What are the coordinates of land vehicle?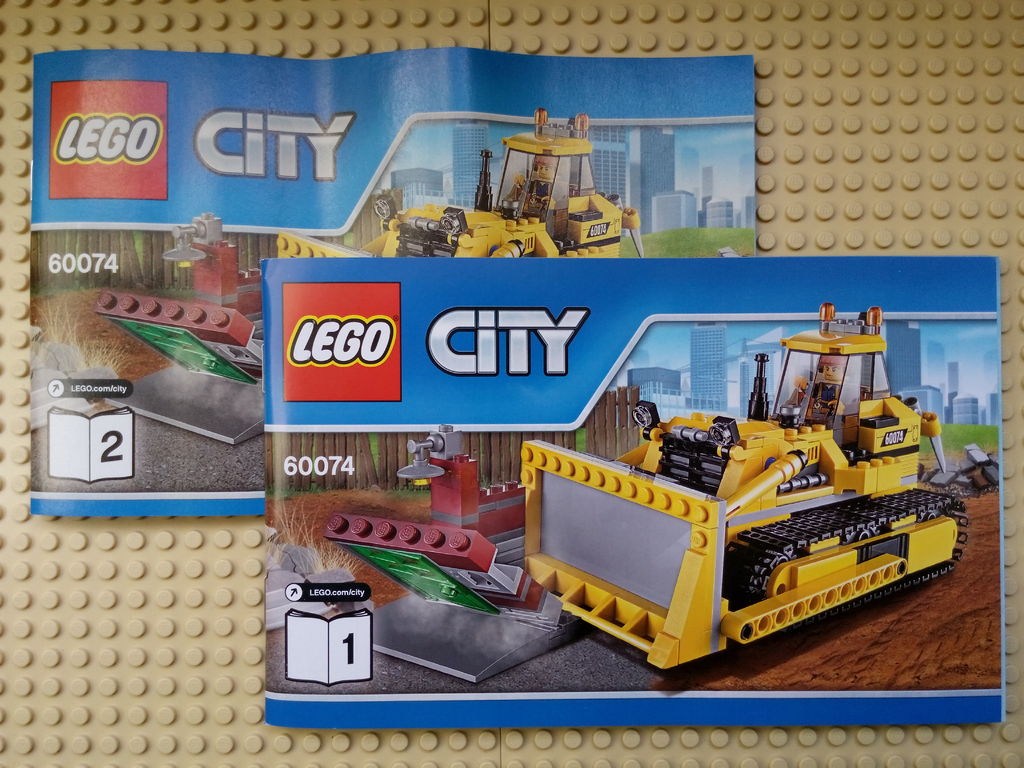
(536, 346, 956, 666).
